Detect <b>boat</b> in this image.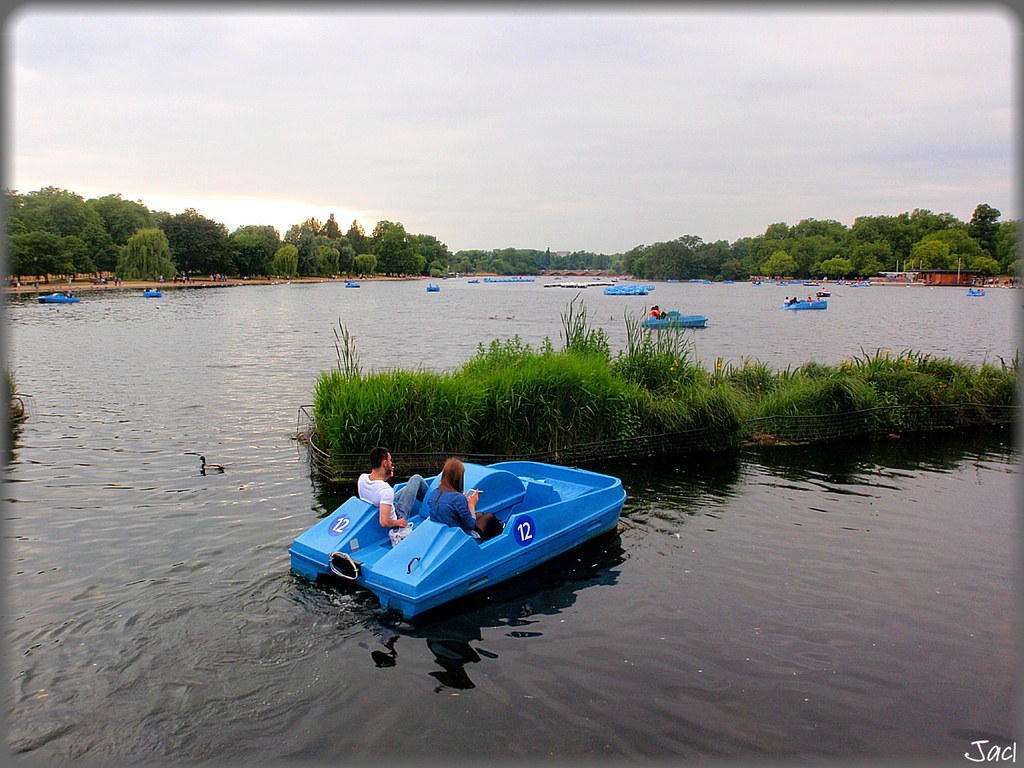
Detection: {"x1": 40, "y1": 288, "x2": 76, "y2": 303}.
